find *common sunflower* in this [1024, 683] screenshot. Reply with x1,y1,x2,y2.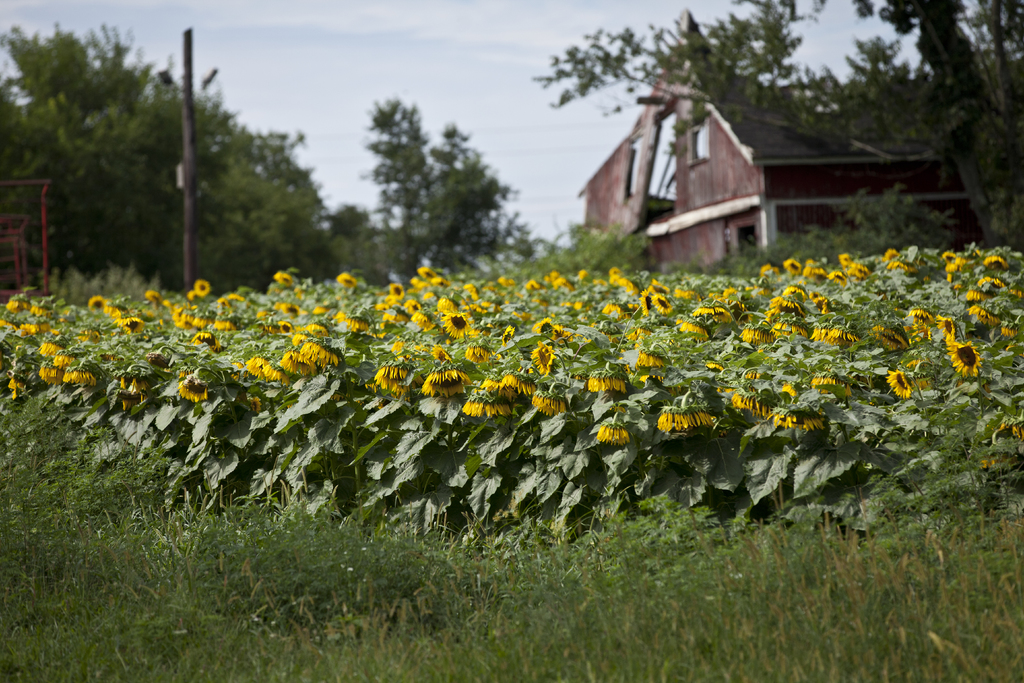
178,378,205,399.
